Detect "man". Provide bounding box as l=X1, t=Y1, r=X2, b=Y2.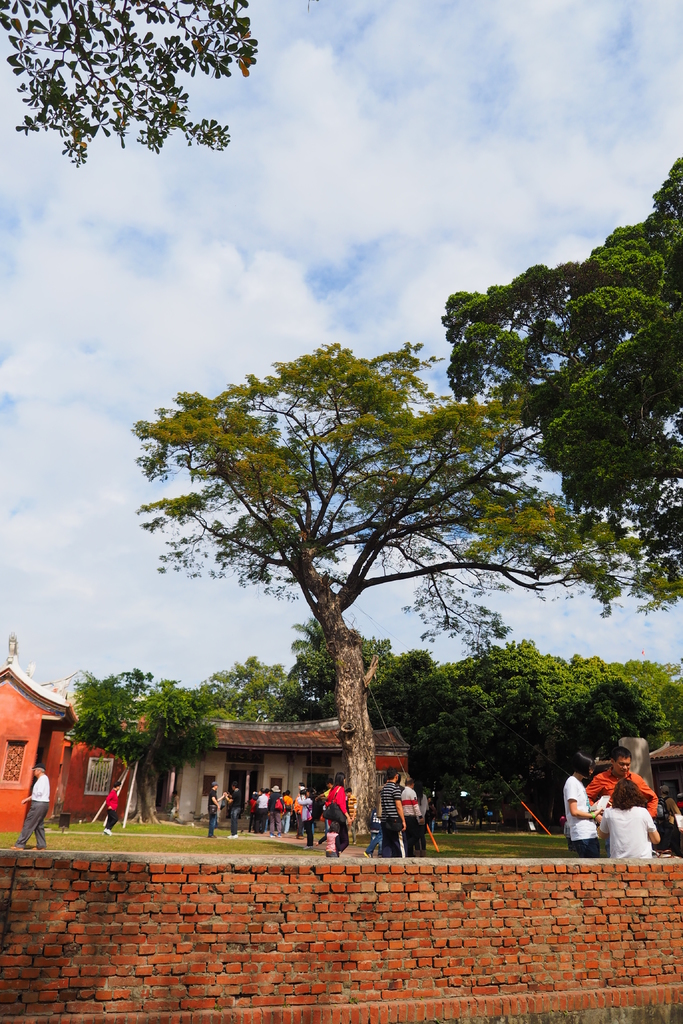
l=346, t=787, r=360, b=845.
